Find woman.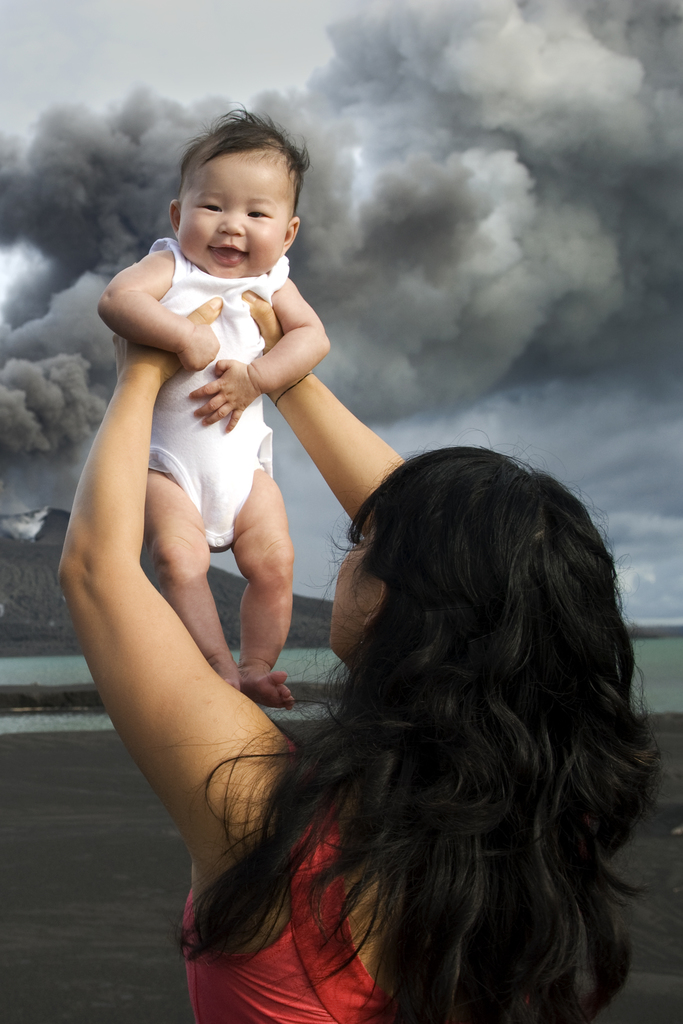
<bbox>49, 282, 678, 1023</bbox>.
